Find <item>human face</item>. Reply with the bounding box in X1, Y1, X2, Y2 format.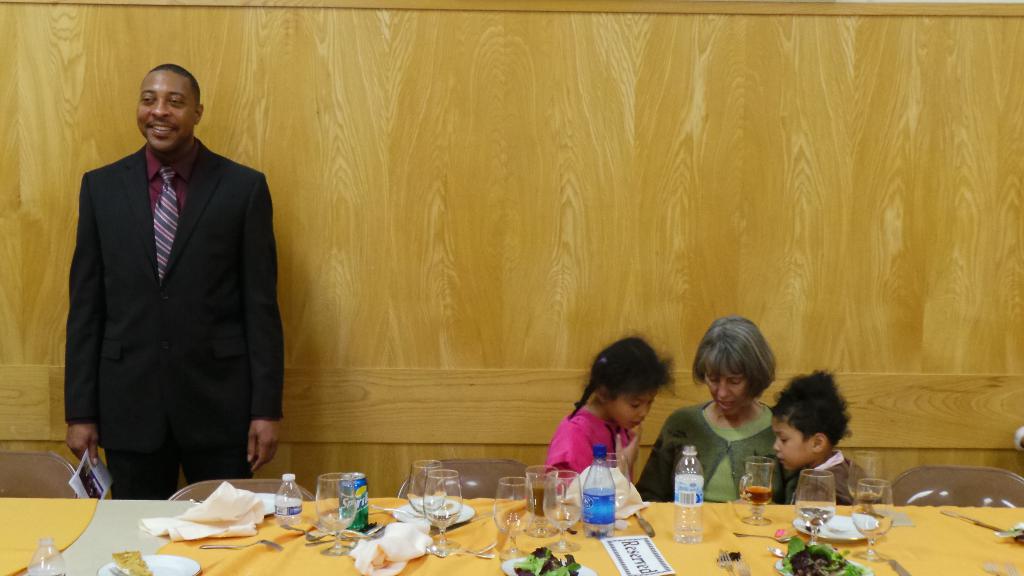
705, 367, 748, 420.
